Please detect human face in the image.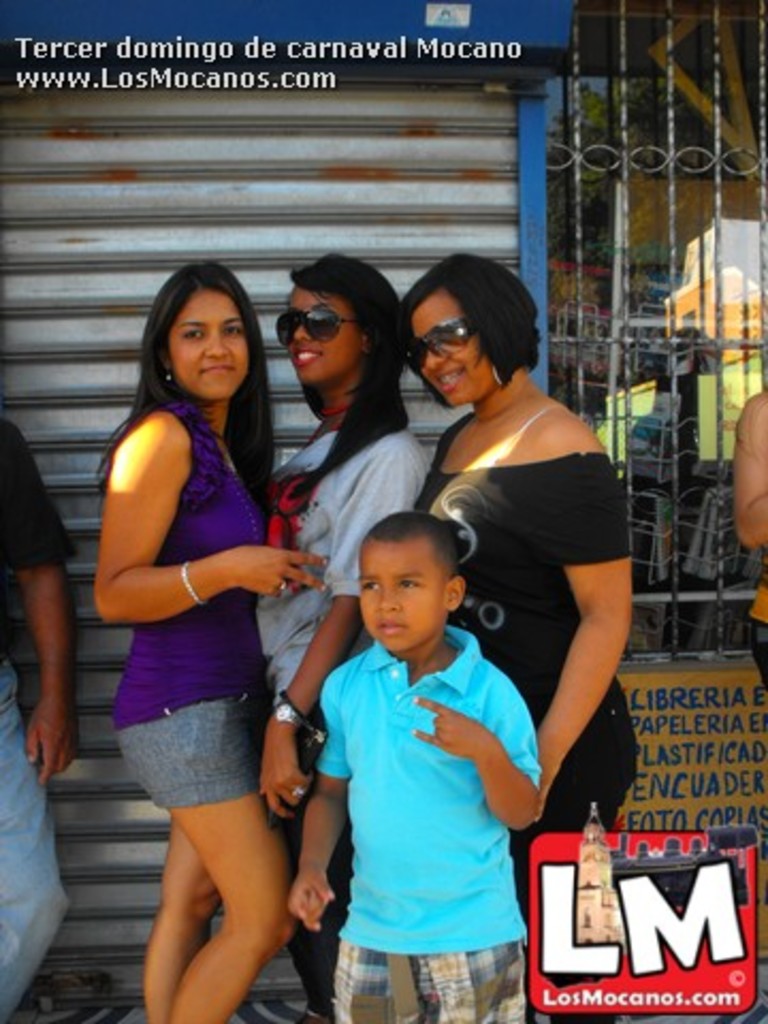
locate(164, 290, 256, 401).
